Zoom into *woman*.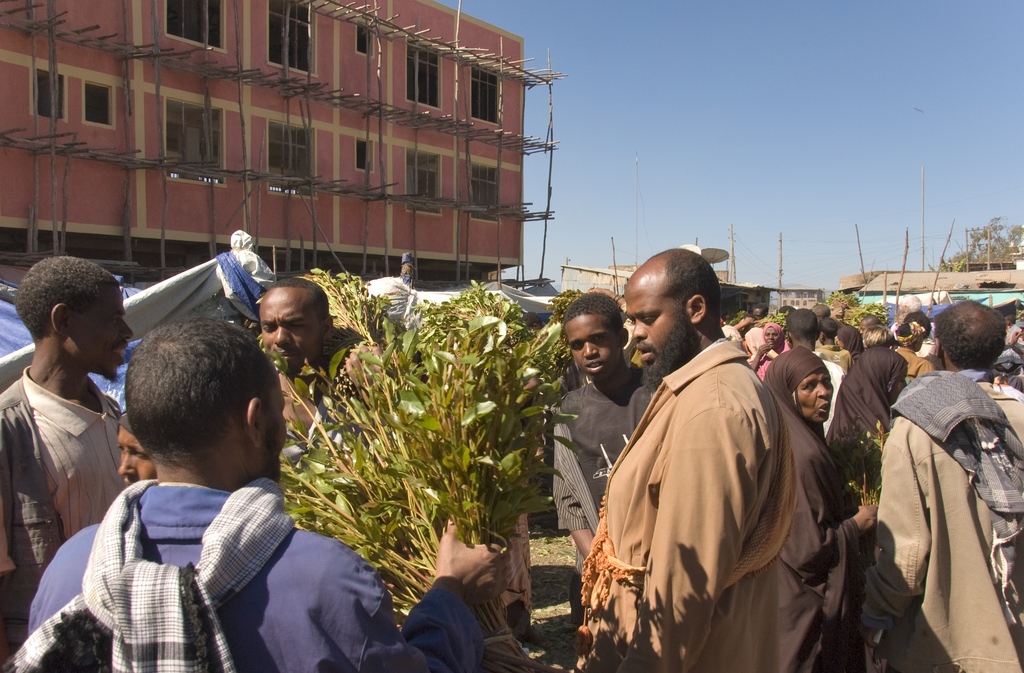
Zoom target: bbox=(120, 409, 158, 483).
